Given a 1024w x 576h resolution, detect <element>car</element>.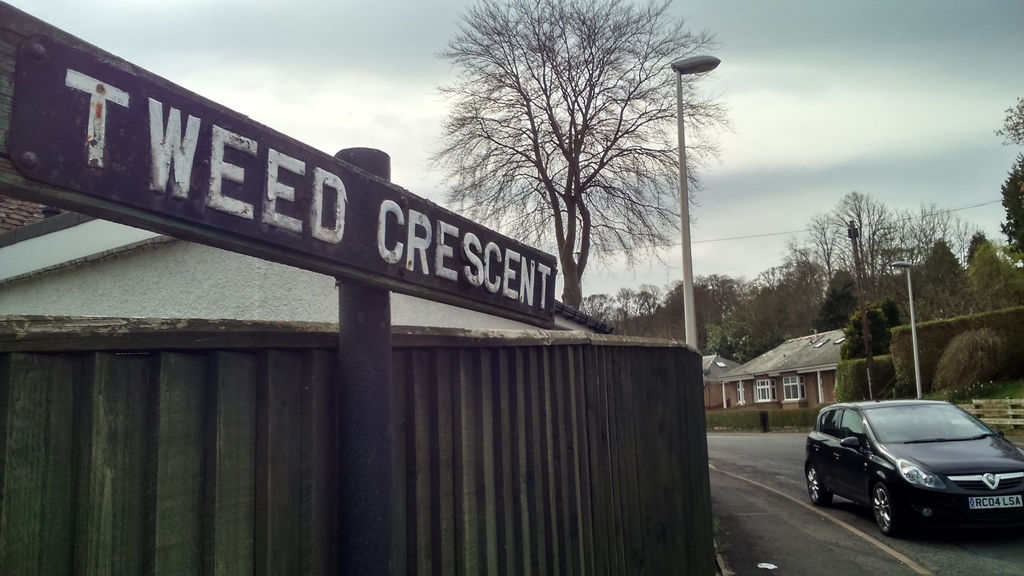
807, 400, 1023, 541.
